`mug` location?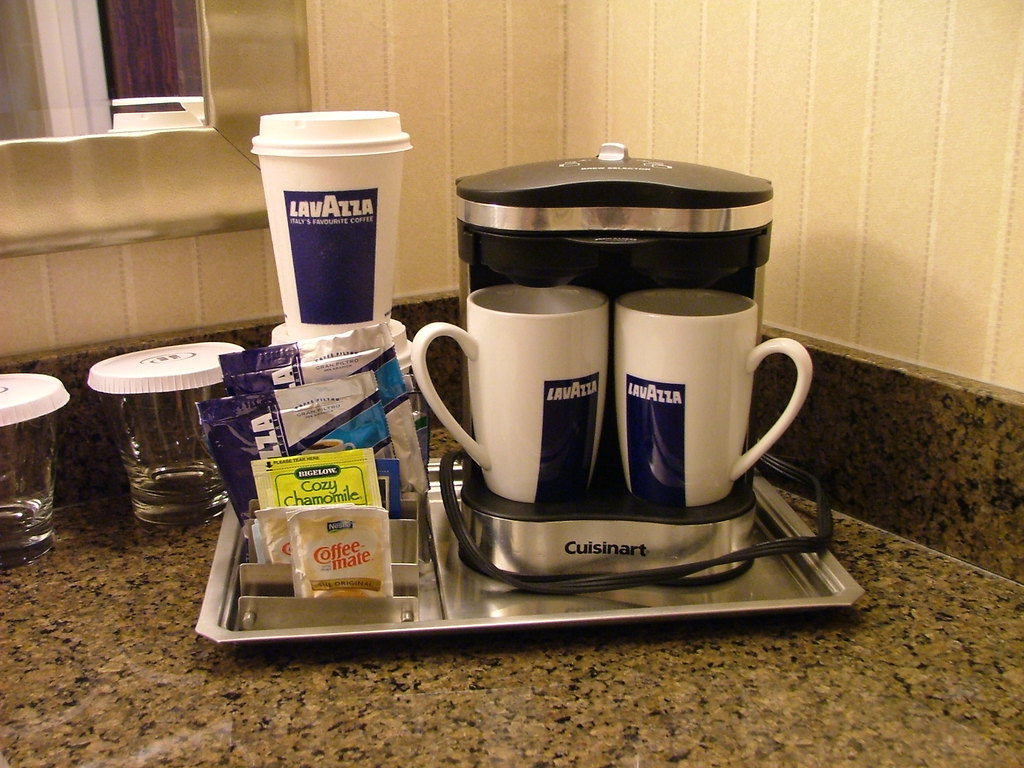
region(614, 289, 815, 511)
